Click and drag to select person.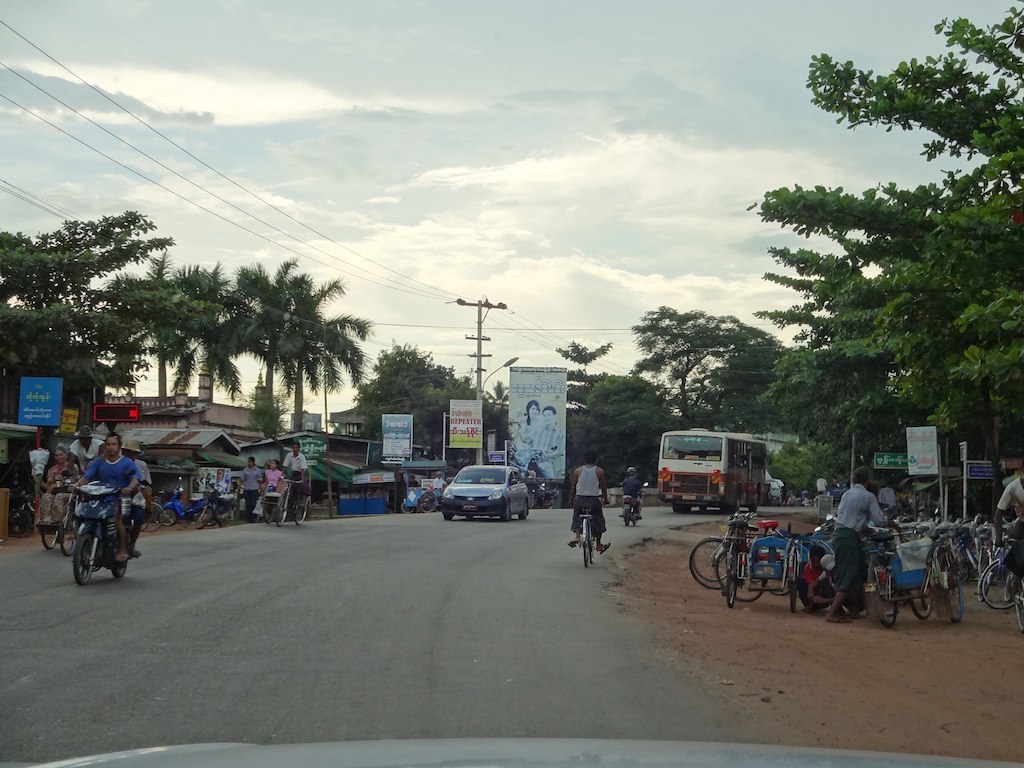
Selection: [625, 463, 641, 520].
